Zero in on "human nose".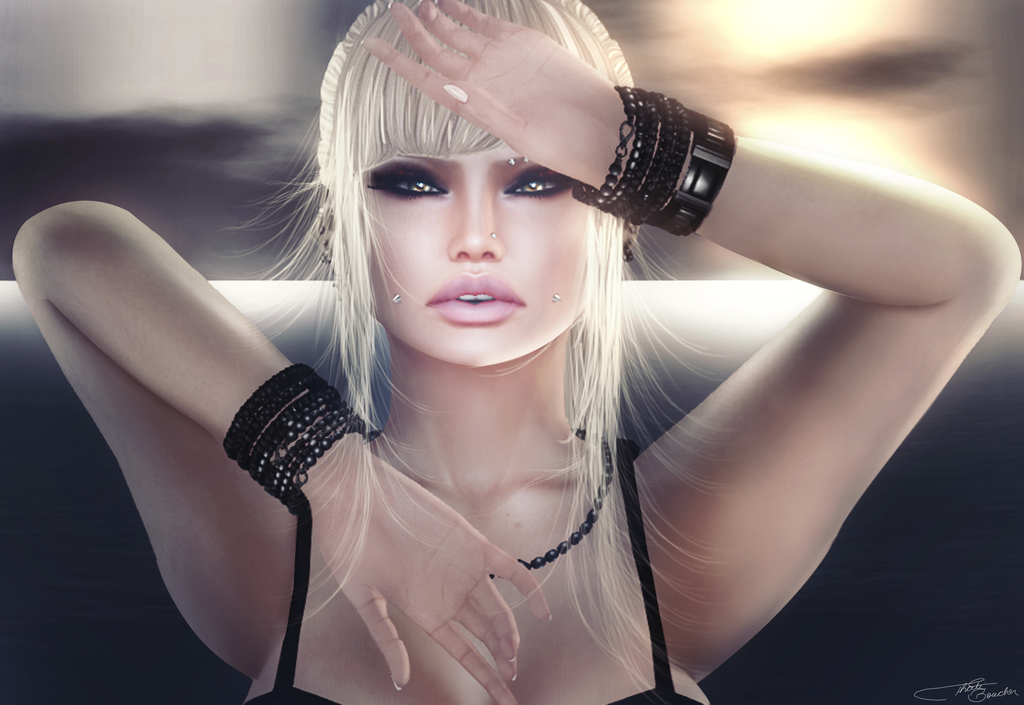
Zeroed in: [446, 181, 506, 263].
